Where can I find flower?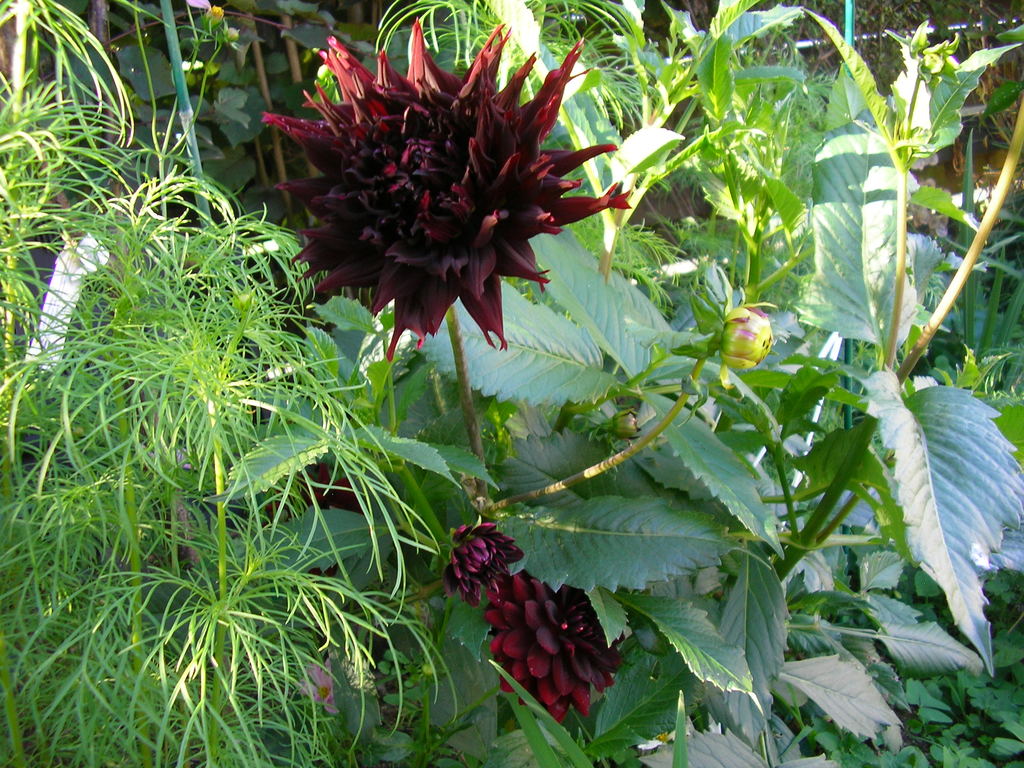
You can find it at 268/13/636/376.
